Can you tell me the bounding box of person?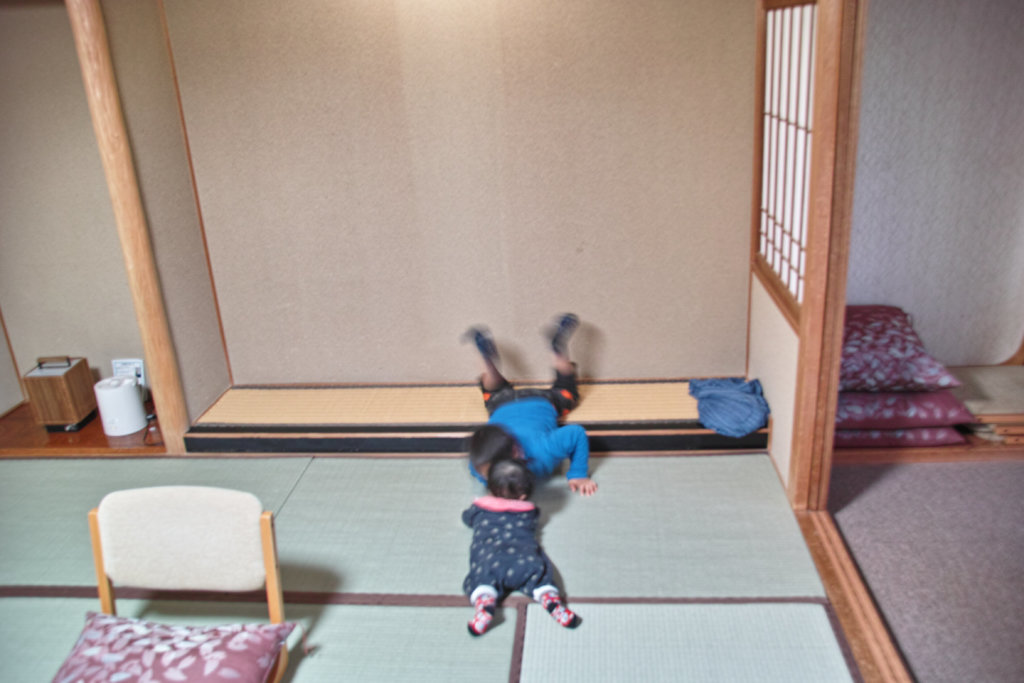
455:454:584:636.
